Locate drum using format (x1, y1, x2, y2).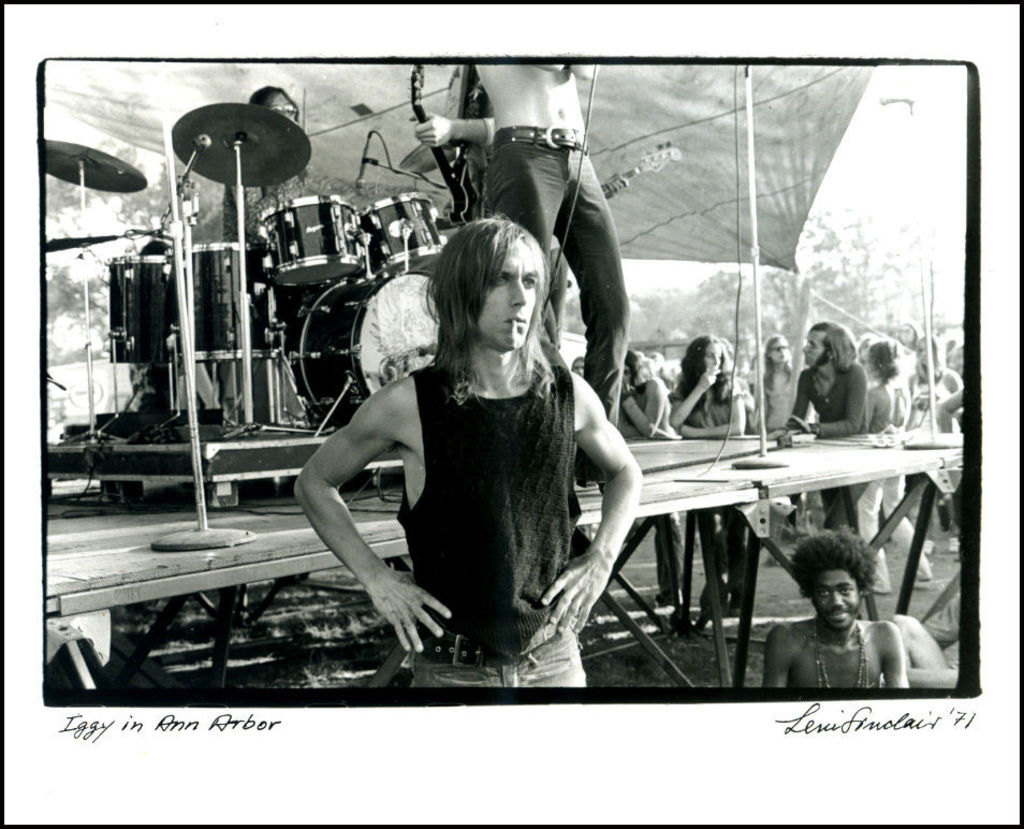
(291, 264, 439, 425).
